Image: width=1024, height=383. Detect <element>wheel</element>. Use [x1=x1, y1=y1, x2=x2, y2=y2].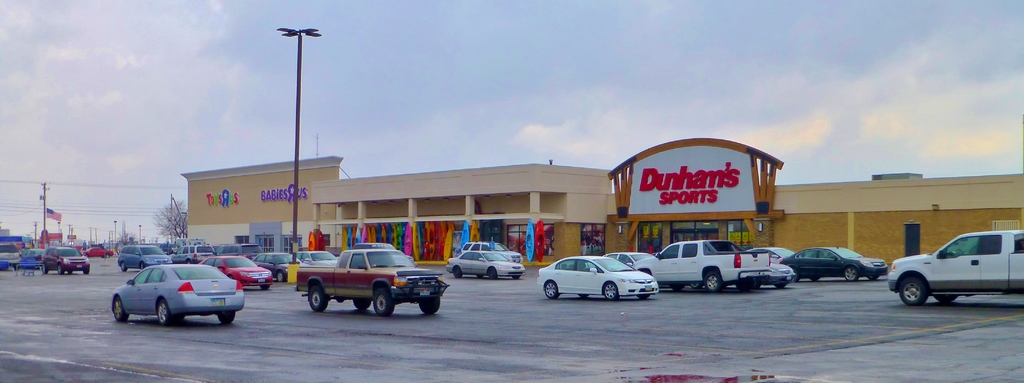
[x1=85, y1=268, x2=90, y2=275].
